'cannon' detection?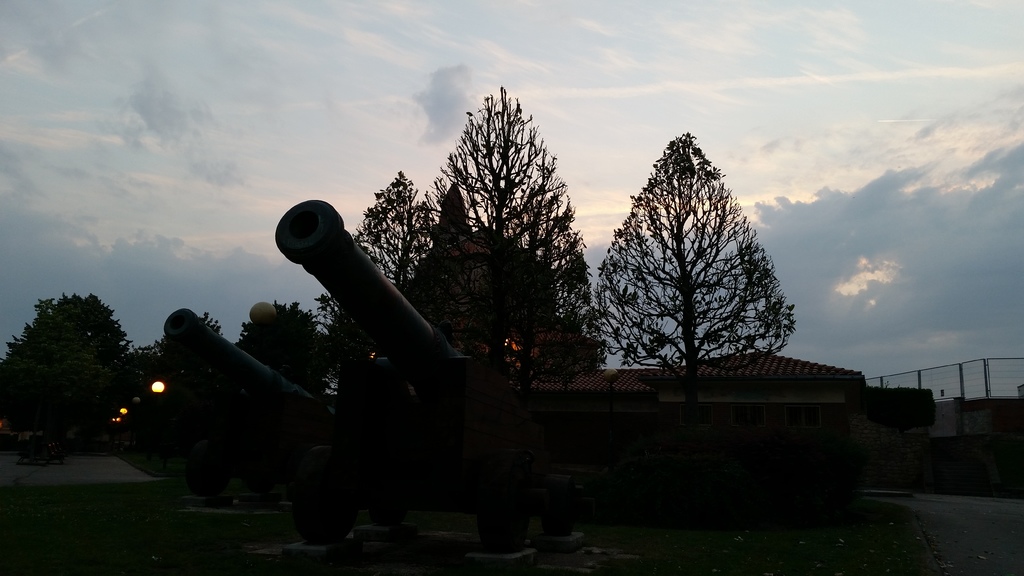
[104, 195, 586, 569]
